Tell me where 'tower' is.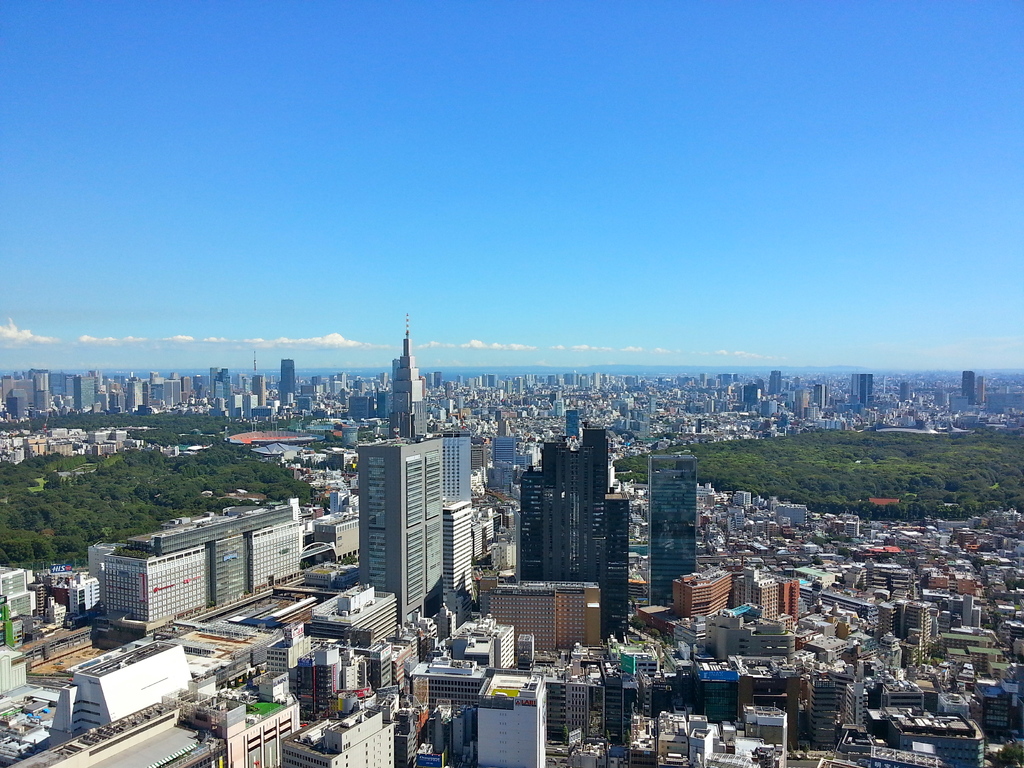
'tower' is at (957,367,985,408).
